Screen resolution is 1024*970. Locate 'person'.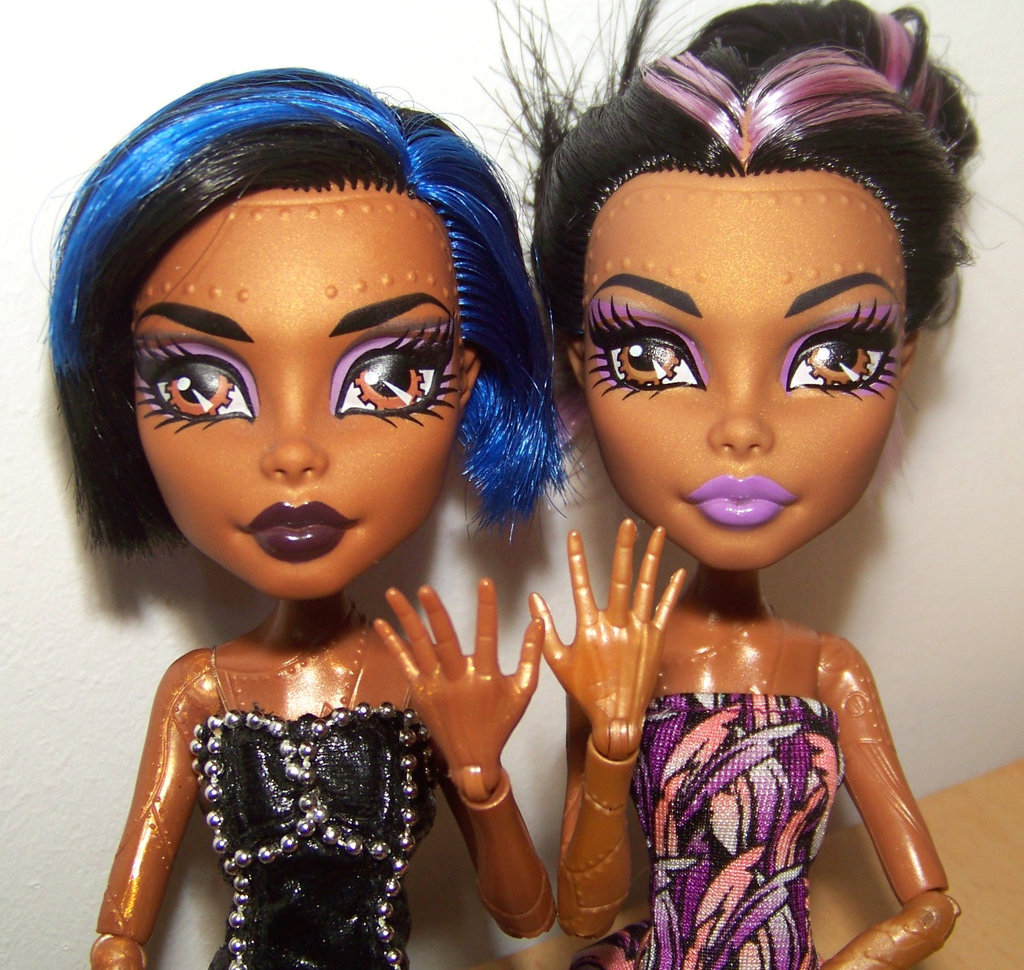
[478, 0, 989, 969].
